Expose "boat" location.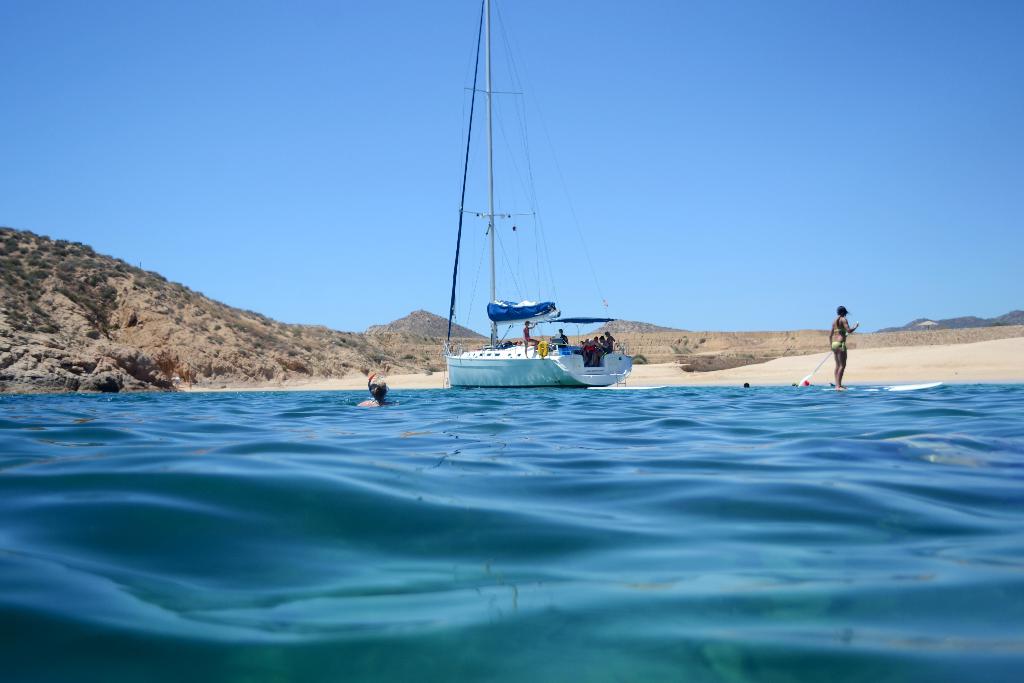
Exposed at (439, 29, 662, 394).
